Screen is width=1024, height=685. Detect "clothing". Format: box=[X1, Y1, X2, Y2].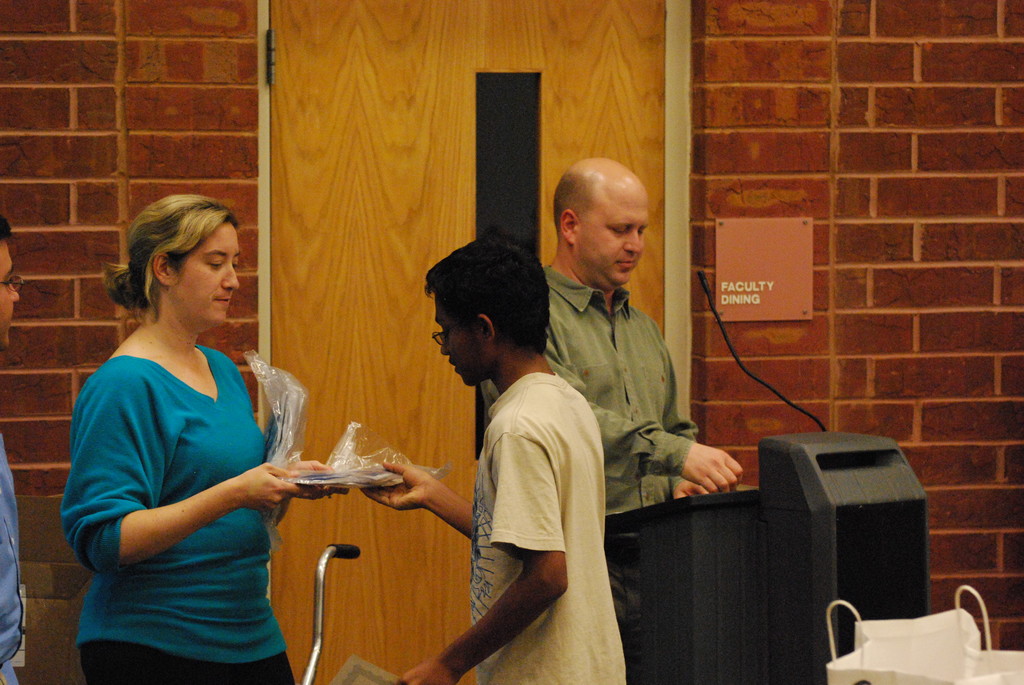
box=[54, 346, 292, 684].
